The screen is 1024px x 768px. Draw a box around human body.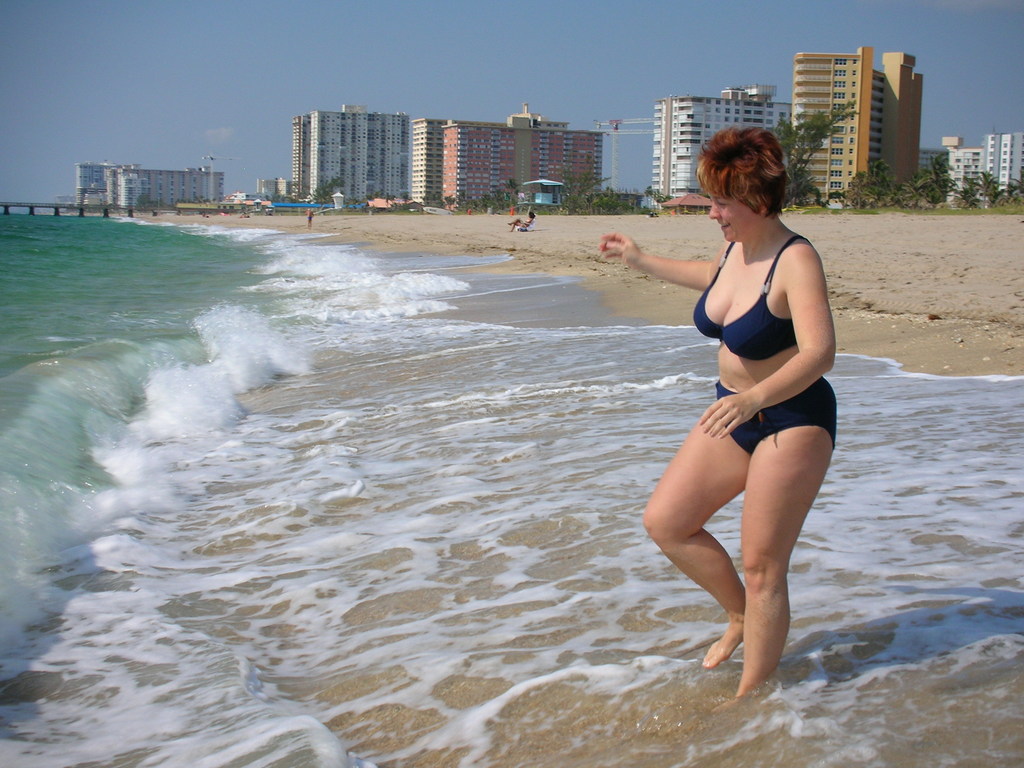
(x1=304, y1=210, x2=315, y2=227).
